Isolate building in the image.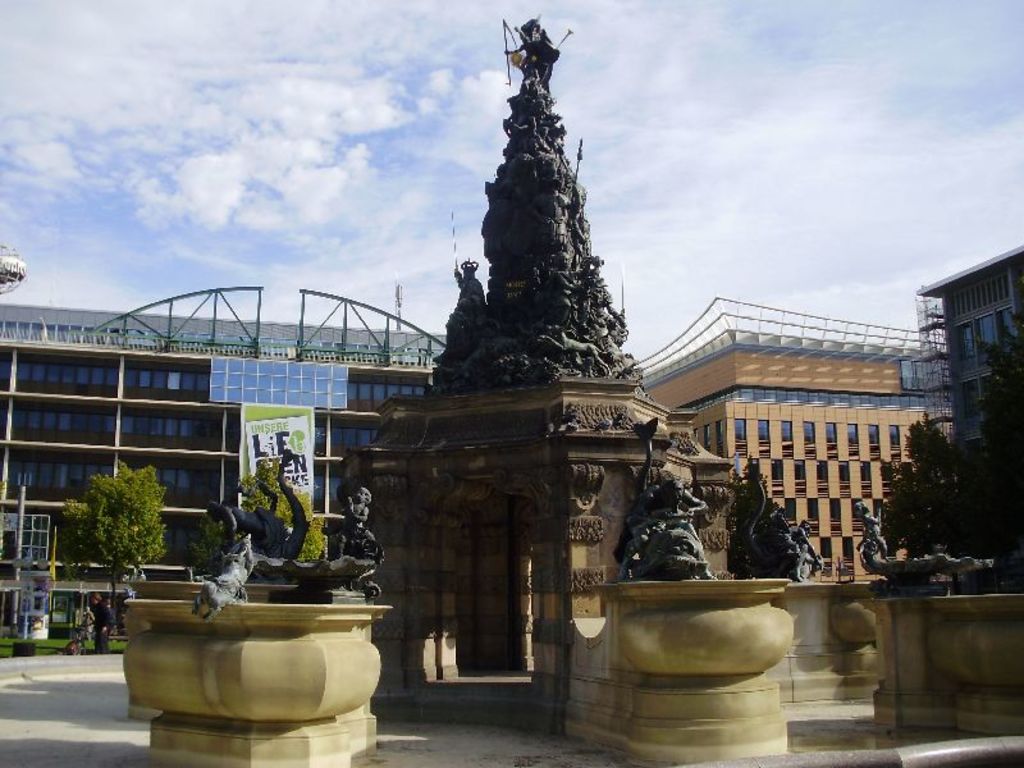
Isolated region: locate(625, 289, 948, 581).
